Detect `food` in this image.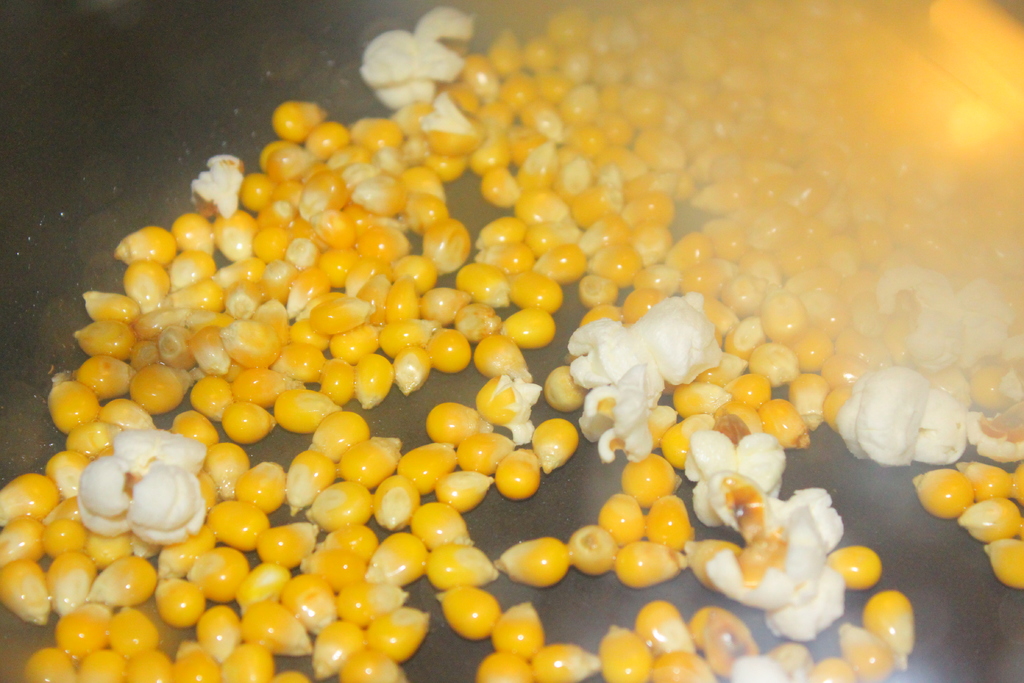
Detection: left=0, top=469, right=59, bottom=525.
